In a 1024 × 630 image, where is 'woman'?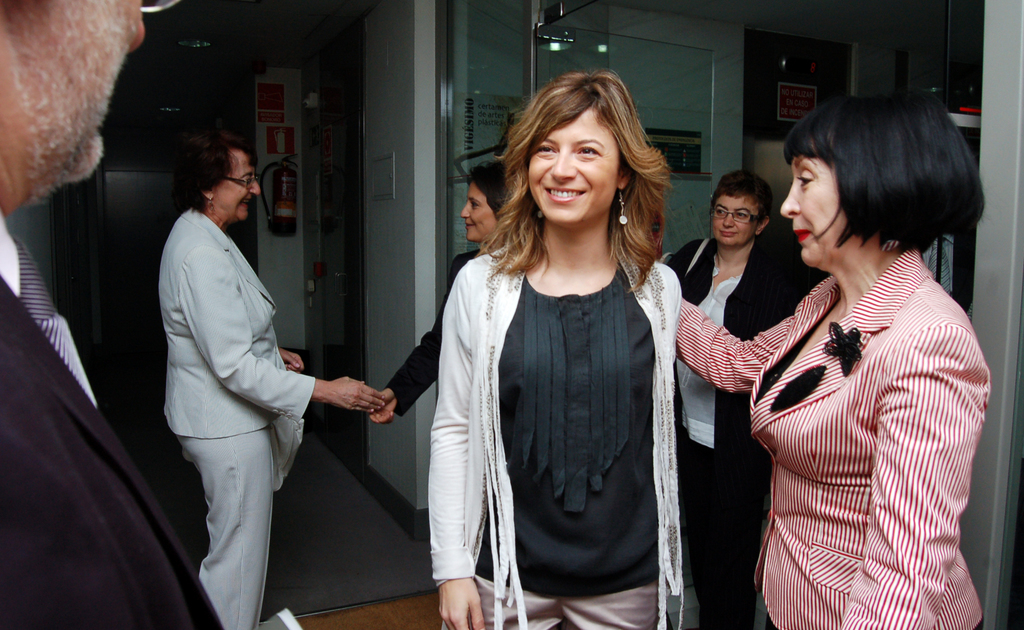
rect(159, 126, 387, 629).
